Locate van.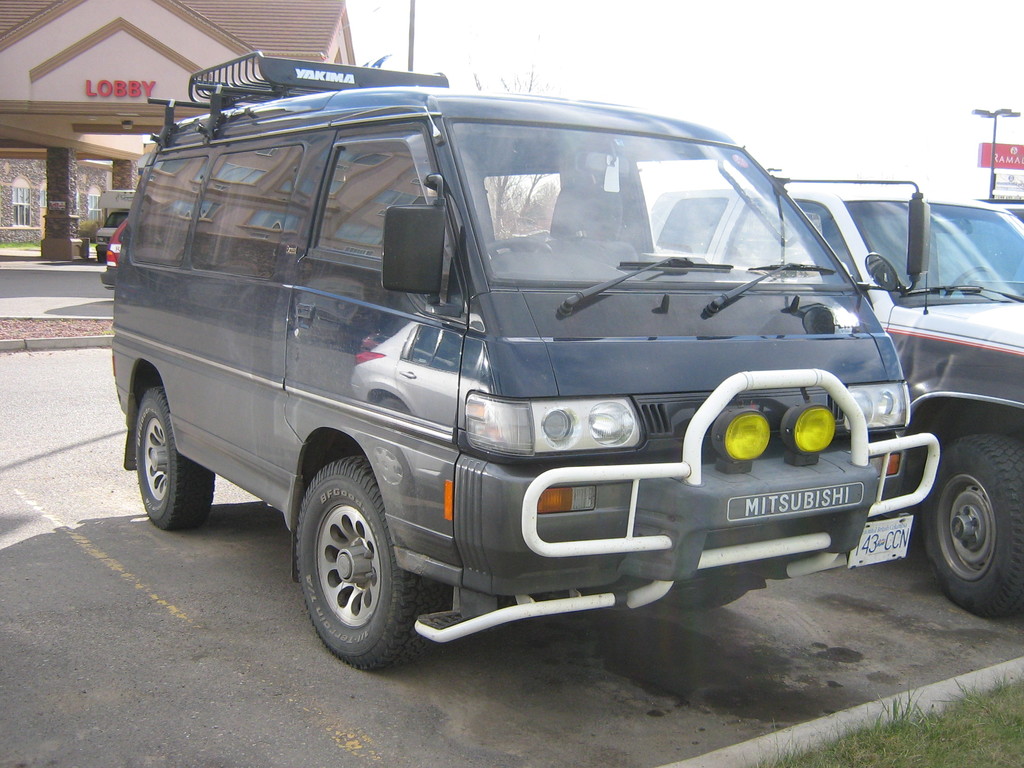
Bounding box: left=95, top=187, right=136, bottom=262.
